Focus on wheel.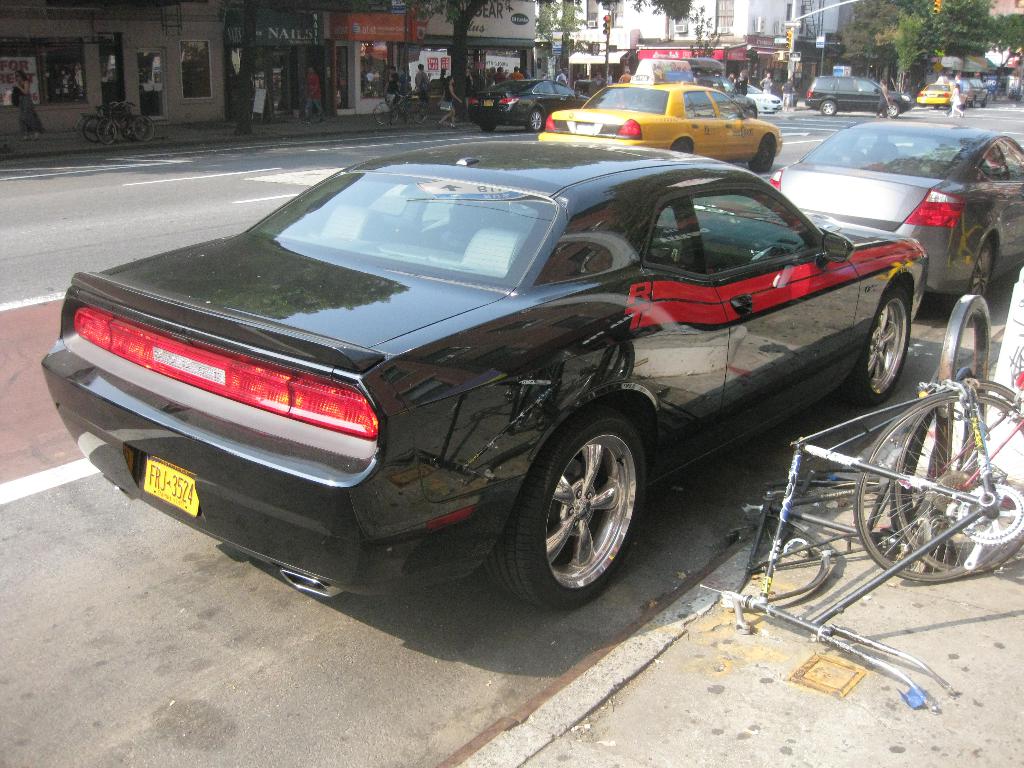
Focused at left=99, top=118, right=117, bottom=142.
